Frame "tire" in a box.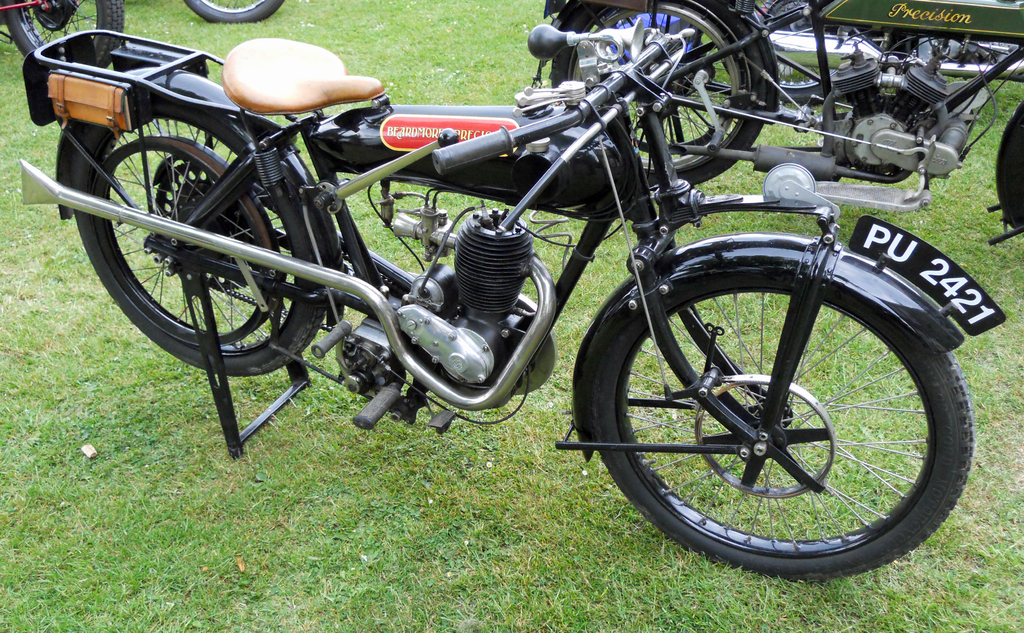
[x1=548, y1=0, x2=767, y2=188].
